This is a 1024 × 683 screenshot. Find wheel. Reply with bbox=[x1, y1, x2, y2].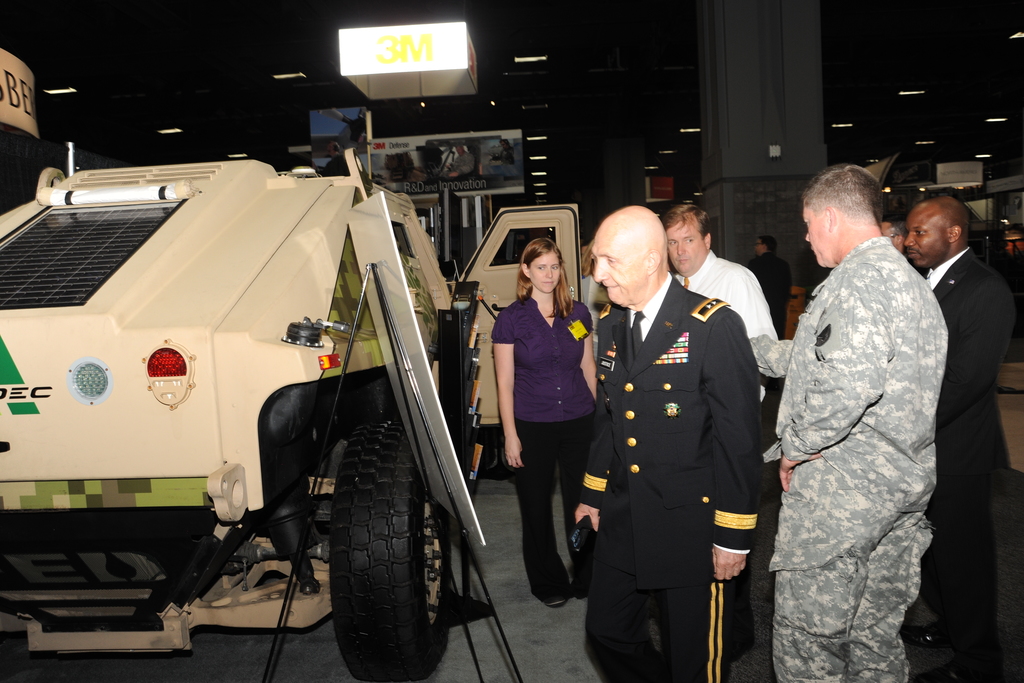
bbox=[321, 438, 447, 666].
